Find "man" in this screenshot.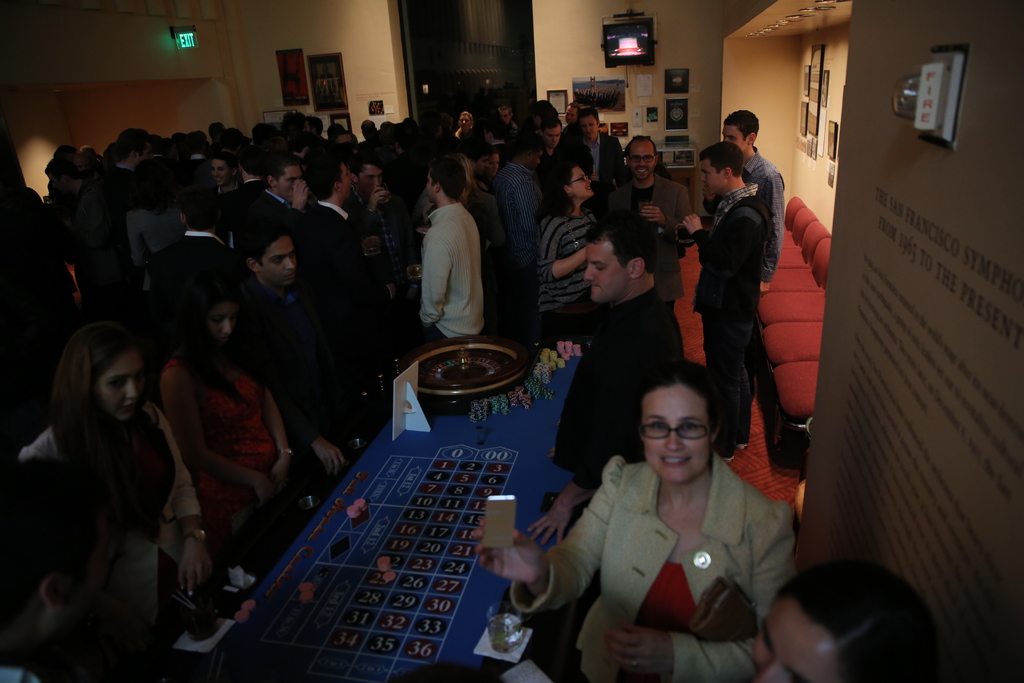
The bounding box for "man" is BBox(625, 133, 696, 281).
